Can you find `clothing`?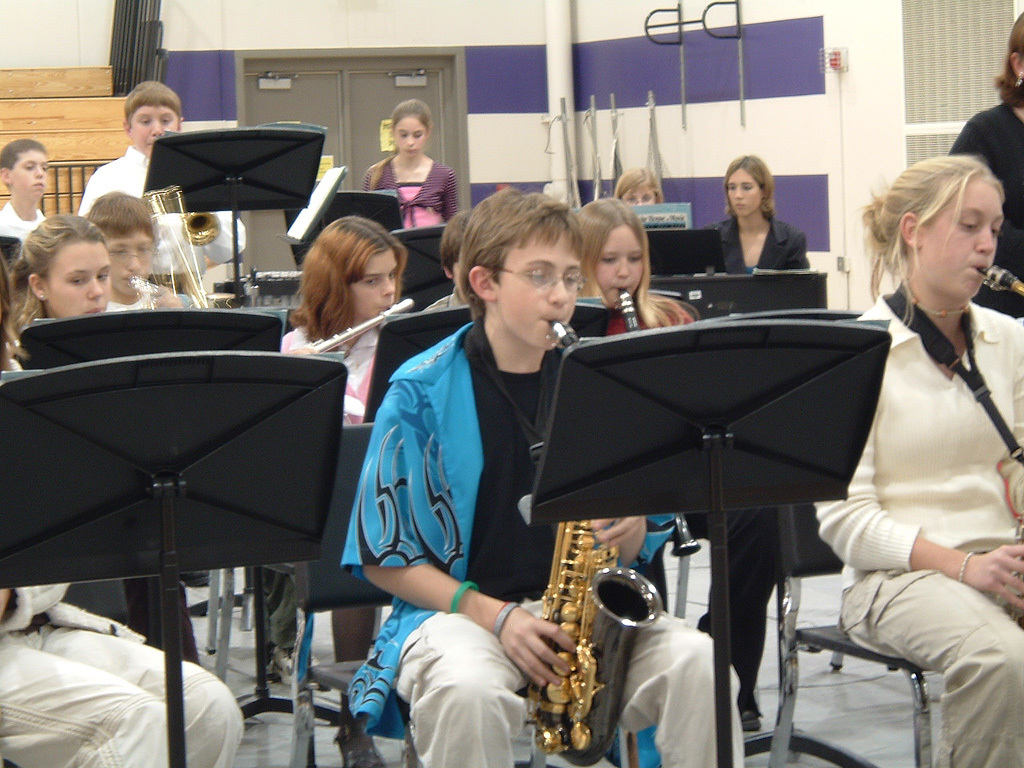
Yes, bounding box: [x1=606, y1=303, x2=692, y2=334].
